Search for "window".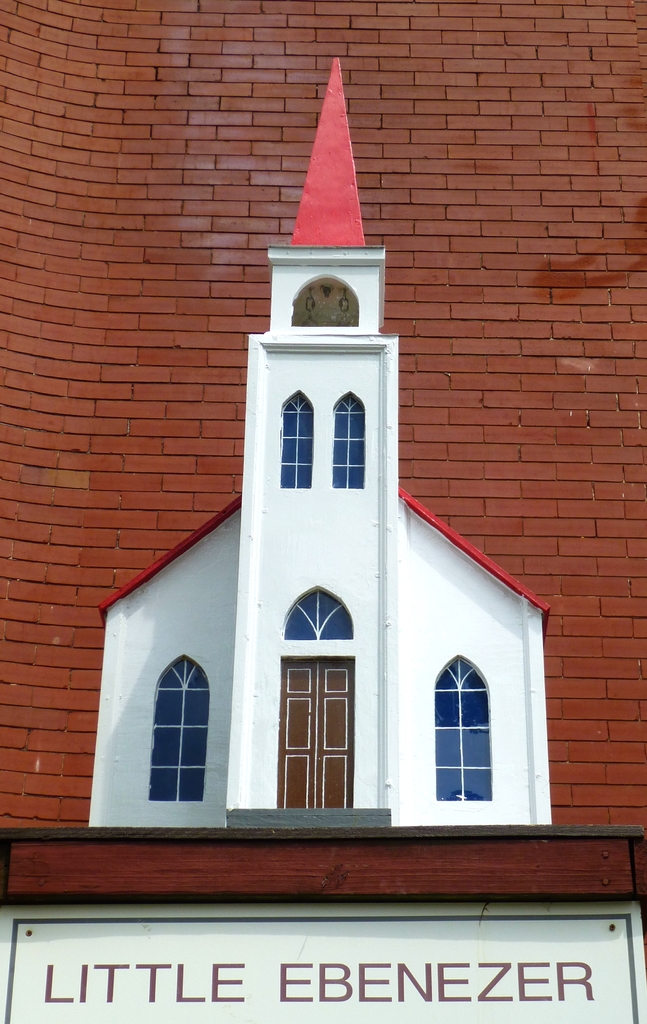
Found at select_region(282, 391, 314, 488).
